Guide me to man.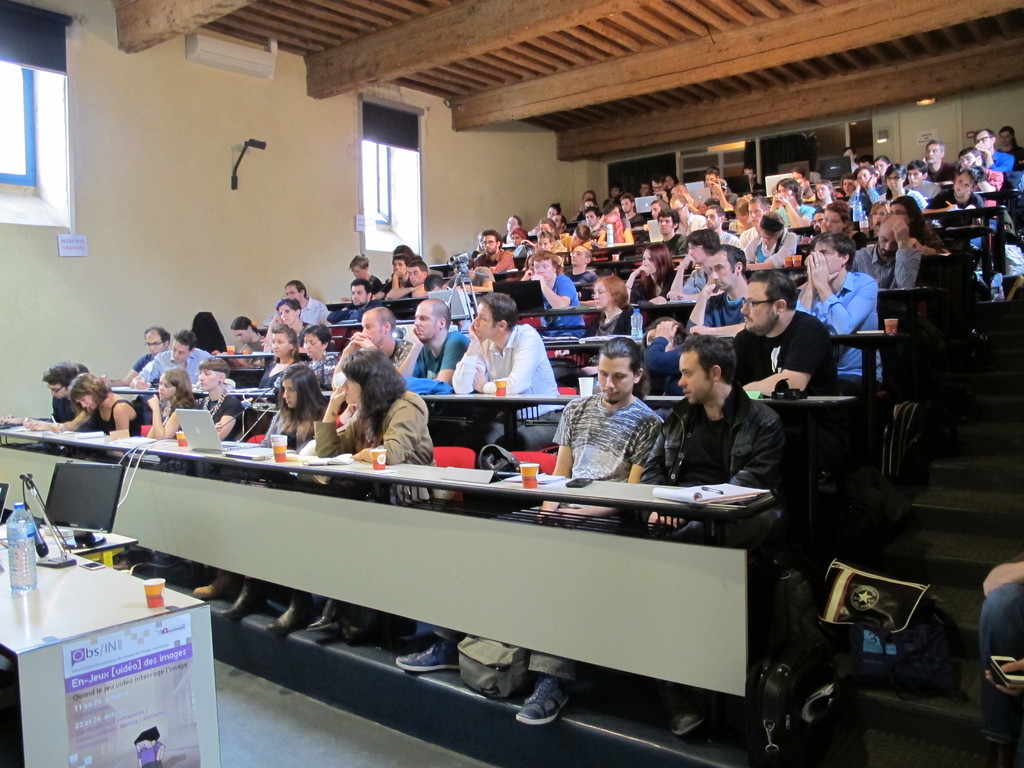
Guidance: [x1=392, y1=299, x2=468, y2=384].
